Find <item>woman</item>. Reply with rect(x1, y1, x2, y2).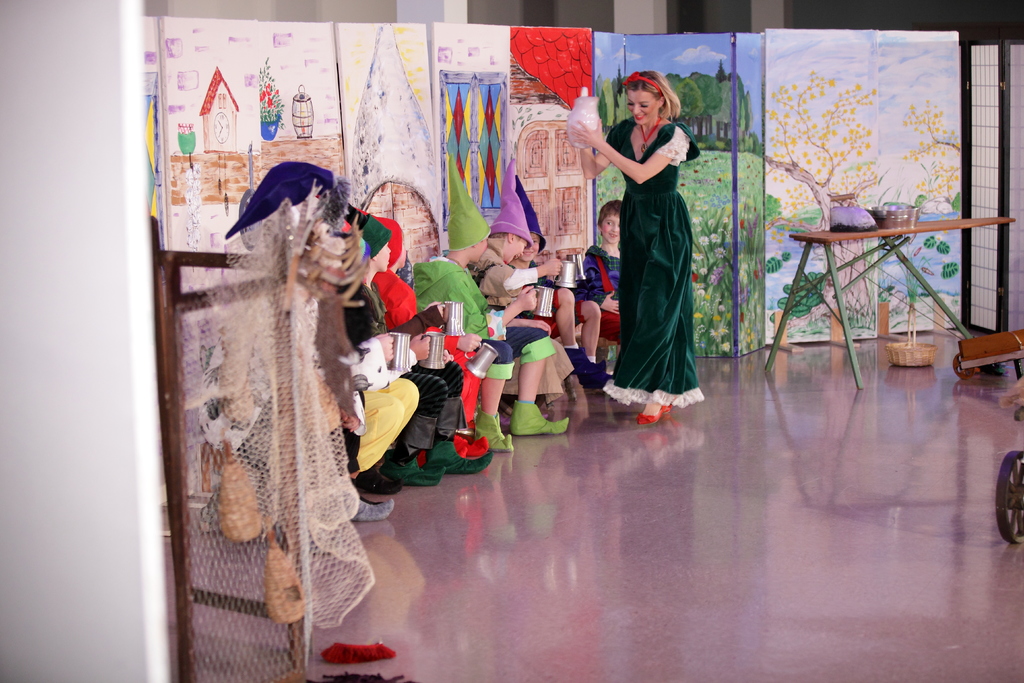
rect(575, 55, 712, 460).
